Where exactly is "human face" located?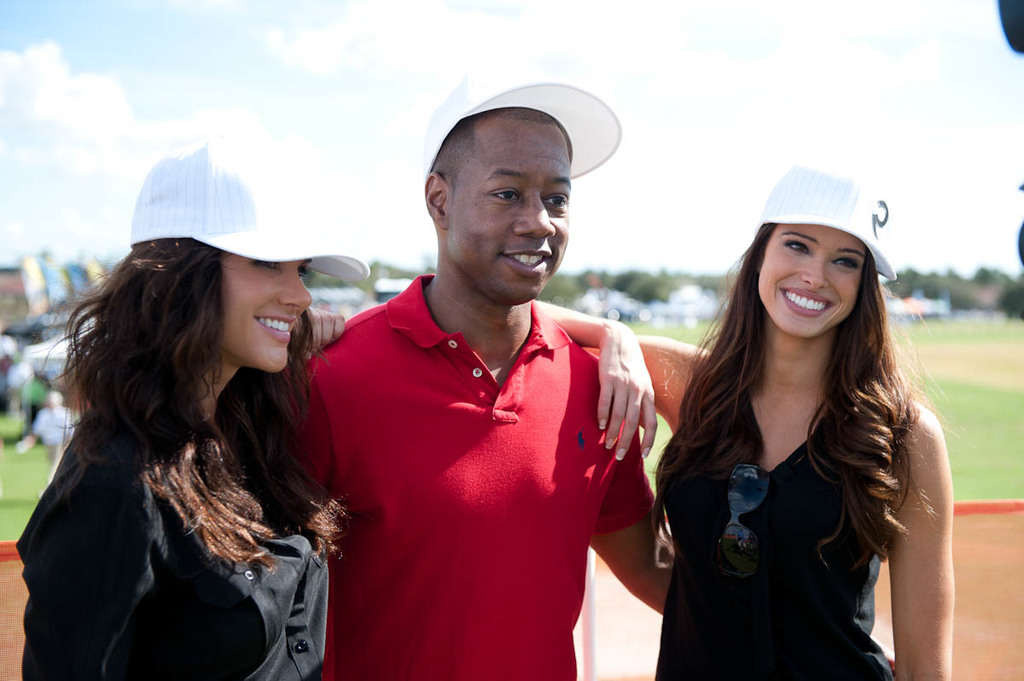
Its bounding box is box(451, 120, 570, 295).
